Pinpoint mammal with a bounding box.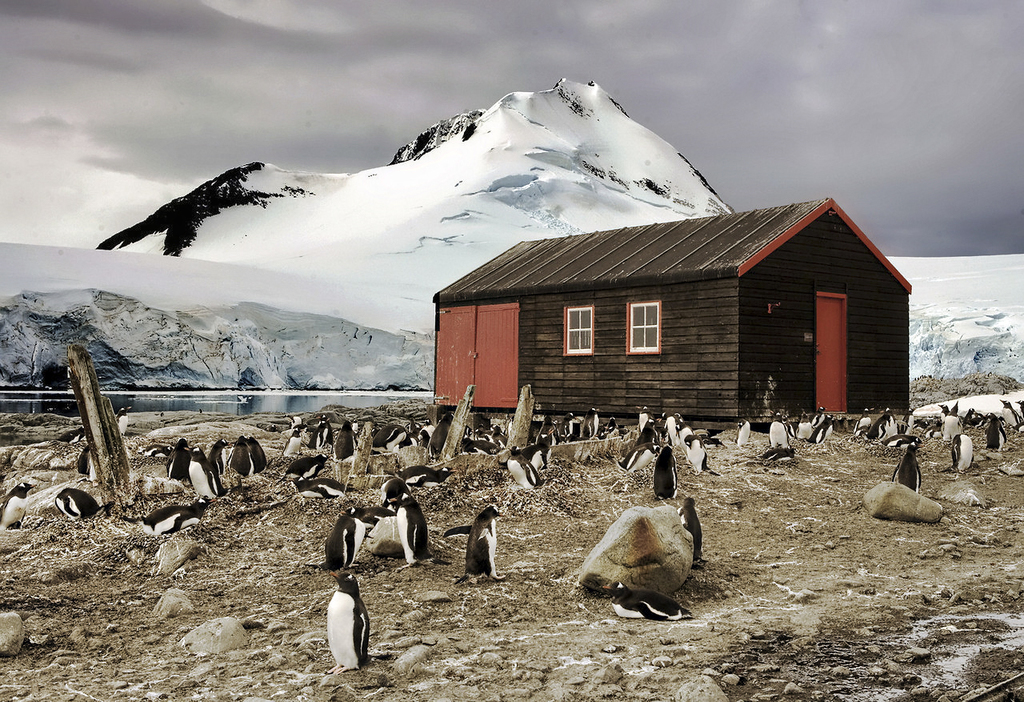
[950, 434, 976, 473].
